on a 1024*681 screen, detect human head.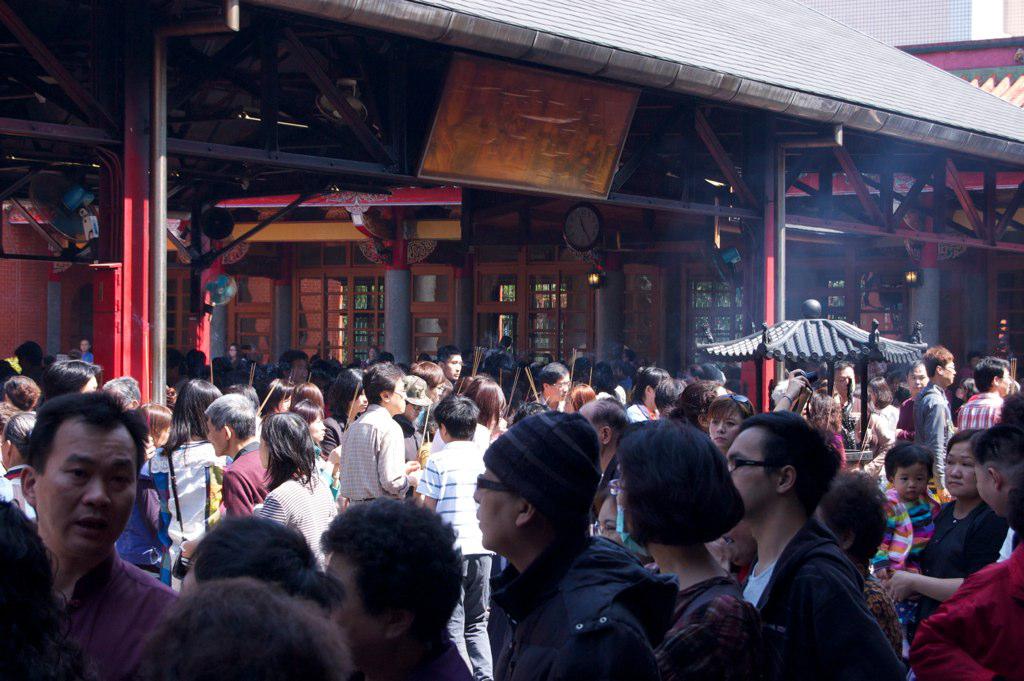
<bbox>973, 355, 1012, 398</bbox>.
